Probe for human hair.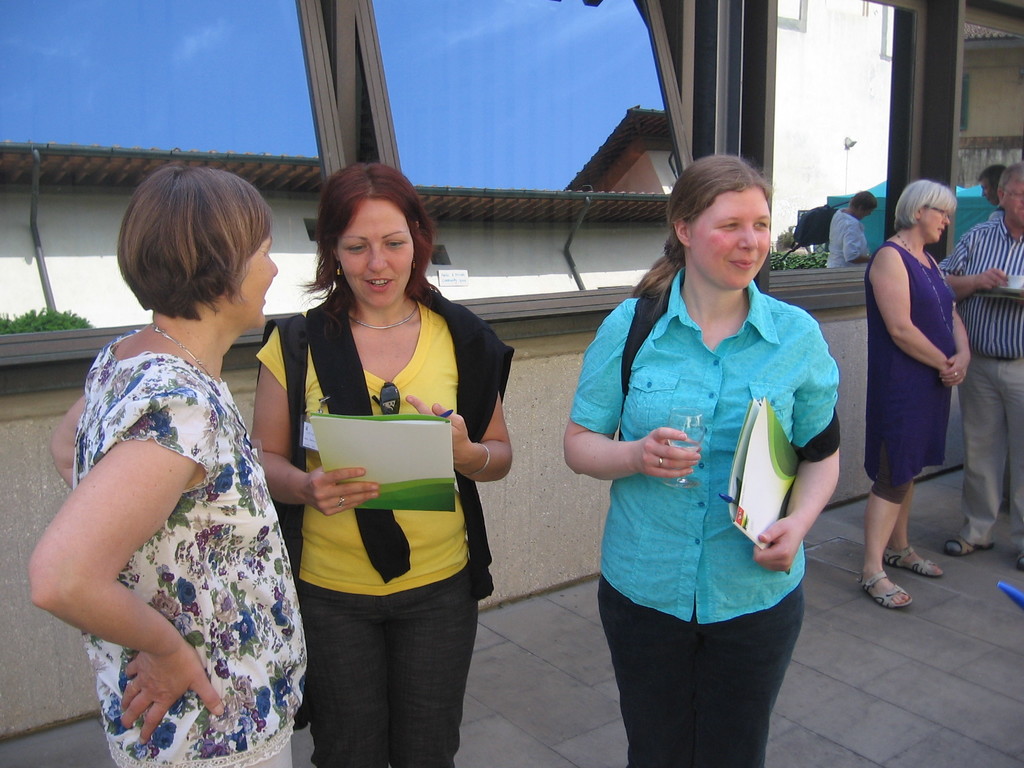
Probe result: (left=996, top=164, right=1023, bottom=202).
